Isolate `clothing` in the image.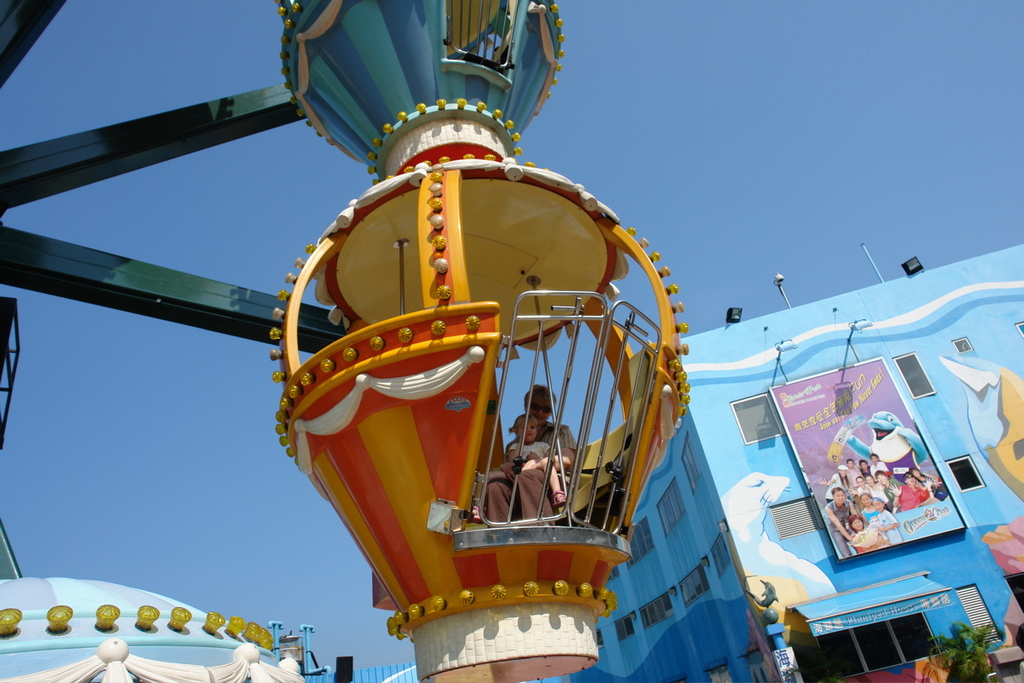
Isolated region: {"x1": 480, "y1": 425, "x2": 579, "y2": 520}.
